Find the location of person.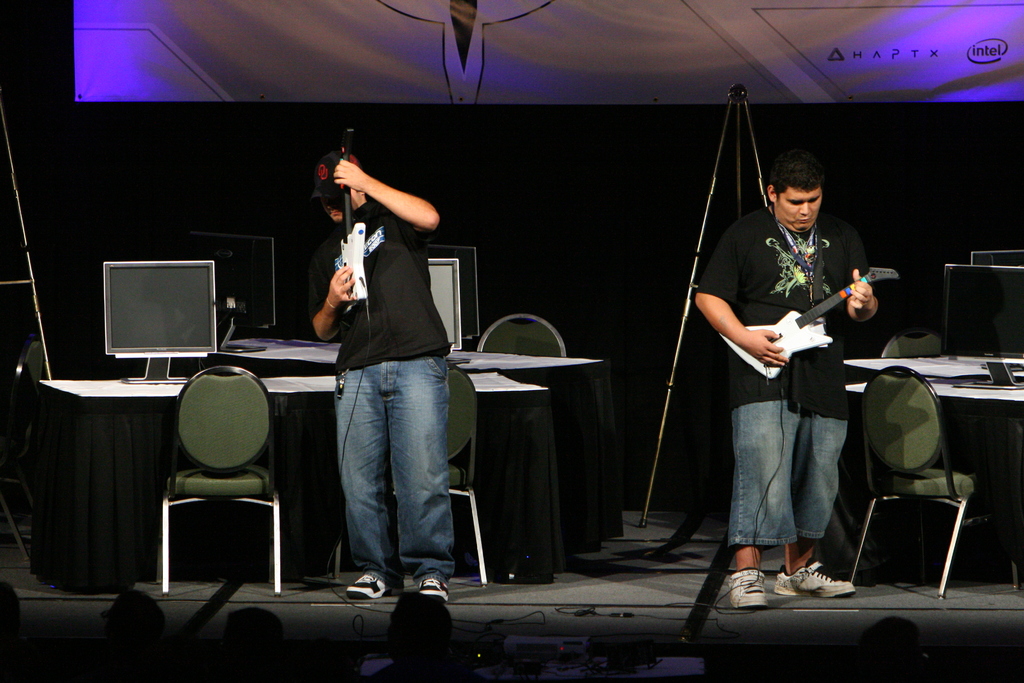
Location: {"left": 309, "top": 143, "right": 447, "bottom": 599}.
